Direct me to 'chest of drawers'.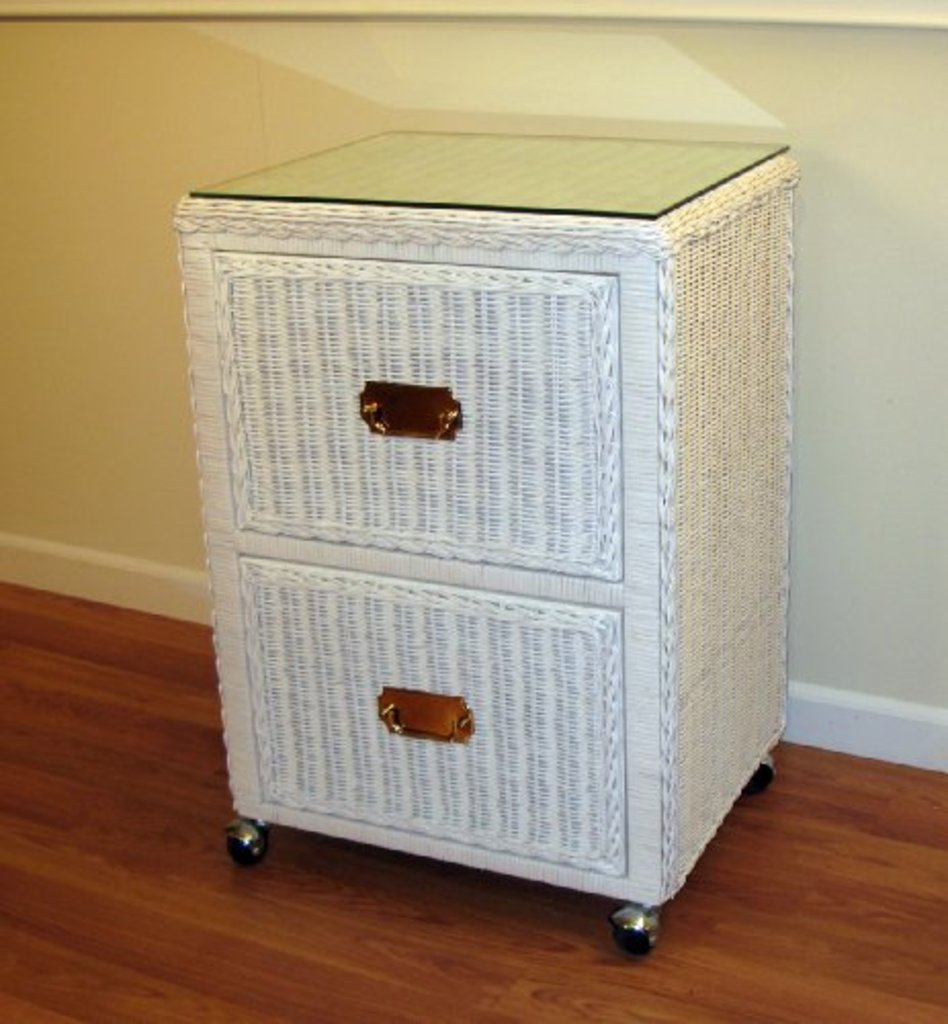
Direction: {"x1": 166, "y1": 125, "x2": 801, "y2": 961}.
